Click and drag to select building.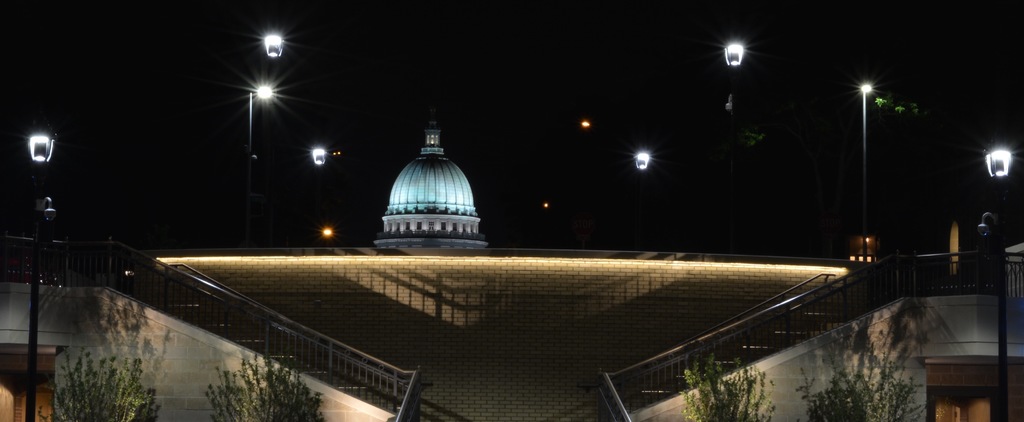
Selection: region(0, 244, 1023, 421).
